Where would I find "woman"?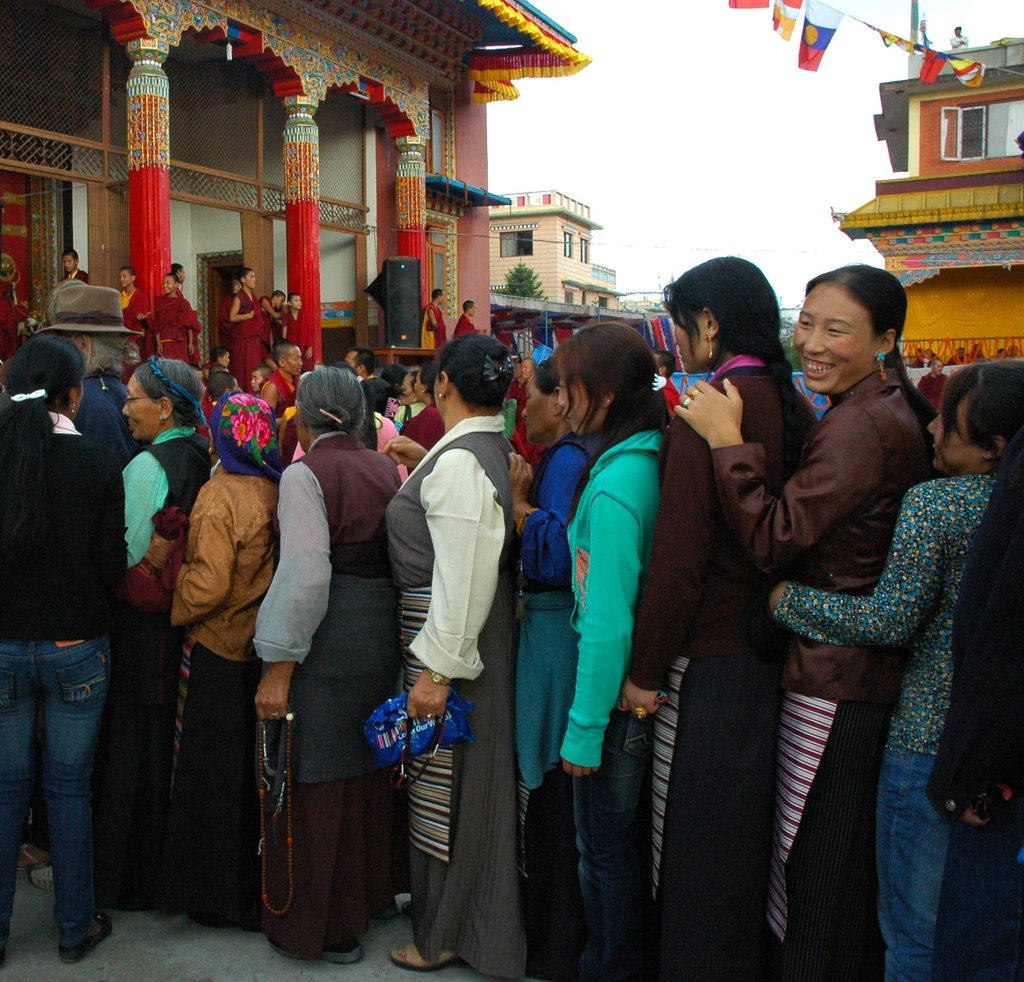
At locate(398, 360, 445, 447).
